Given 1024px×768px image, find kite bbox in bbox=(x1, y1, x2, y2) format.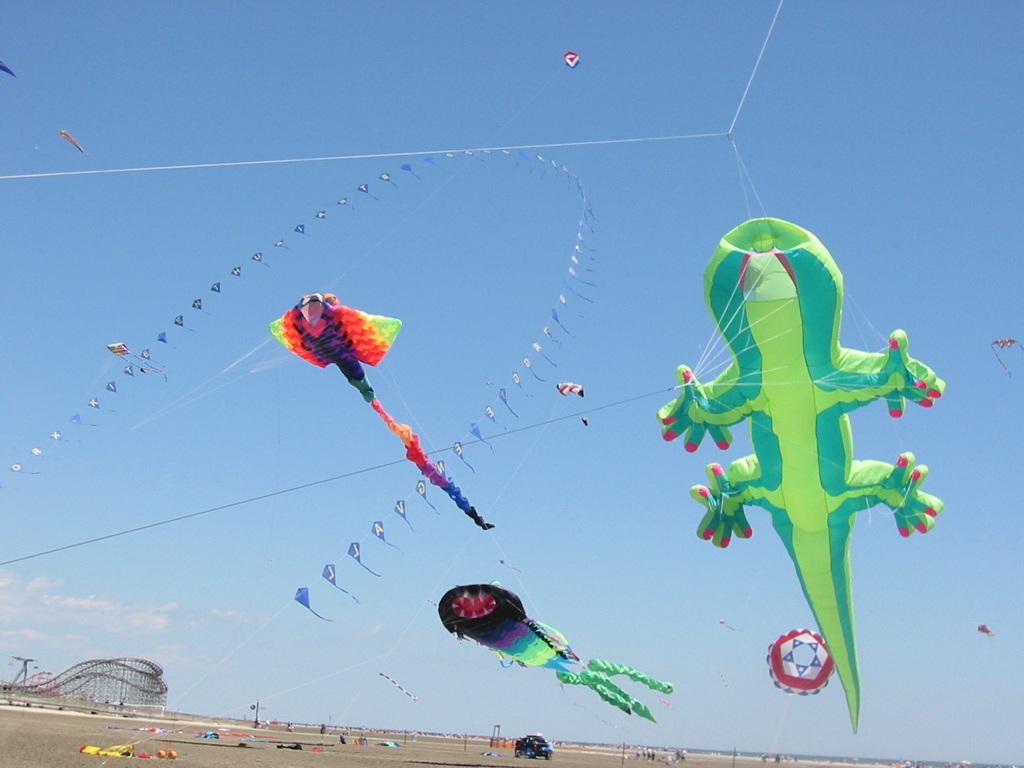
bbox=(560, 48, 584, 71).
